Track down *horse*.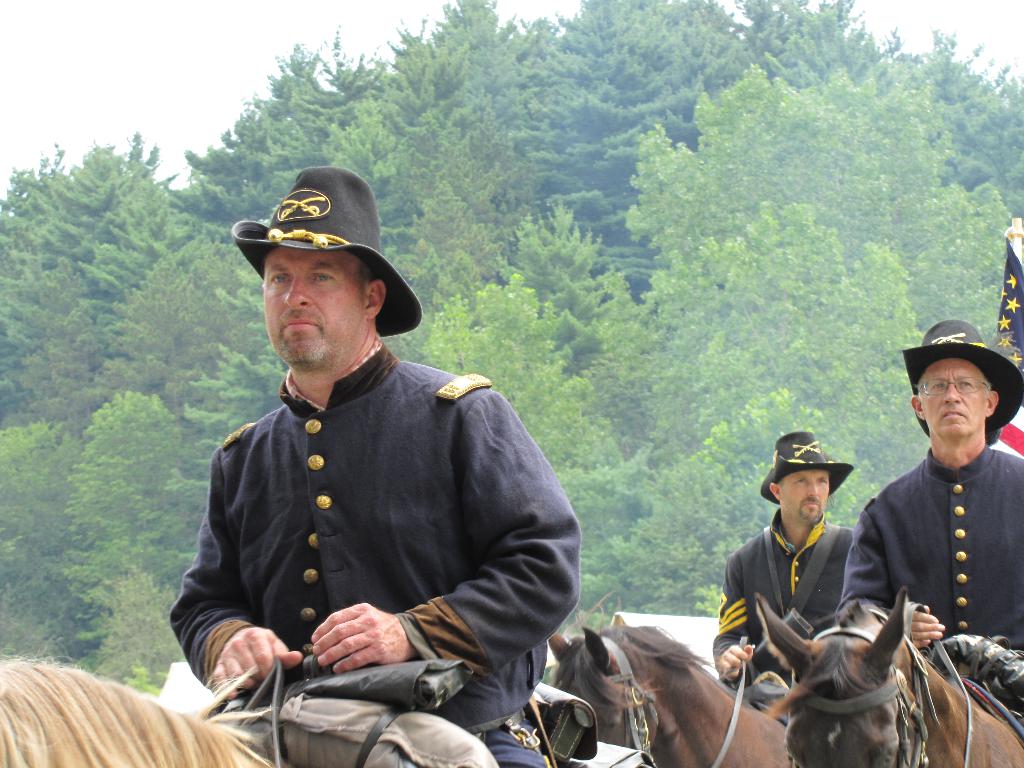
Tracked to box=[749, 586, 1023, 767].
